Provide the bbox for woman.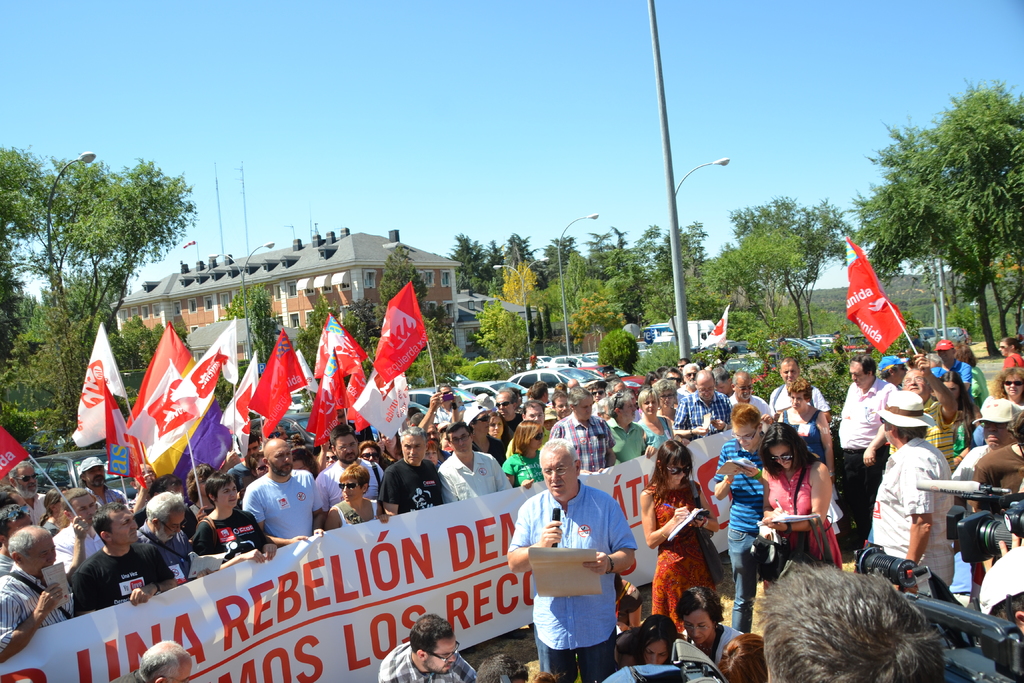
644:371:661:386.
